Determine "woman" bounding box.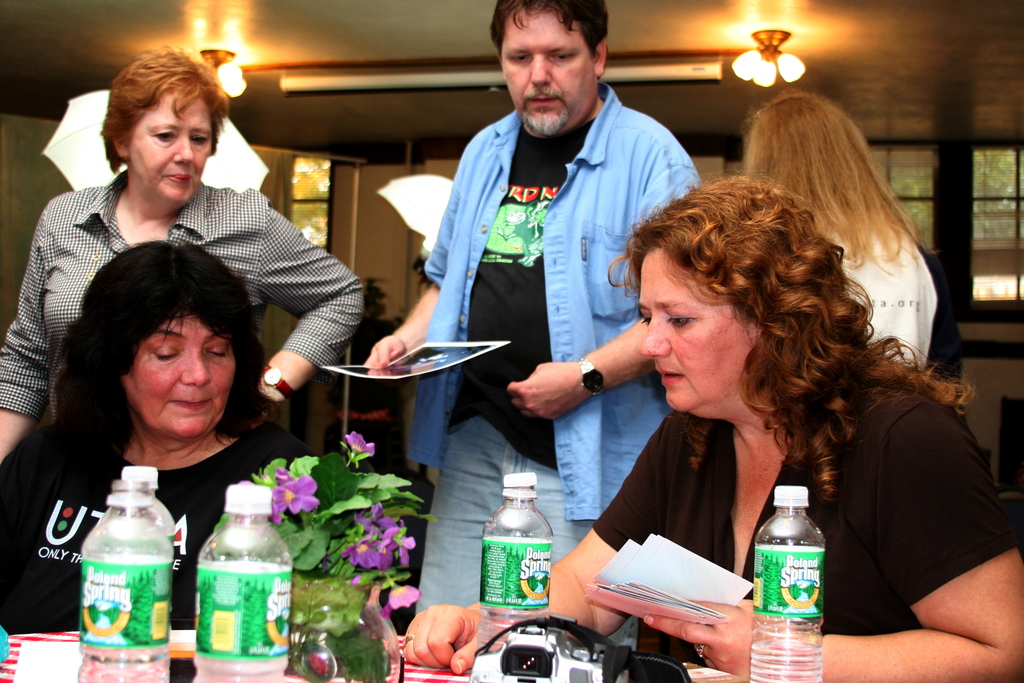
Determined: bbox=(740, 83, 943, 372).
